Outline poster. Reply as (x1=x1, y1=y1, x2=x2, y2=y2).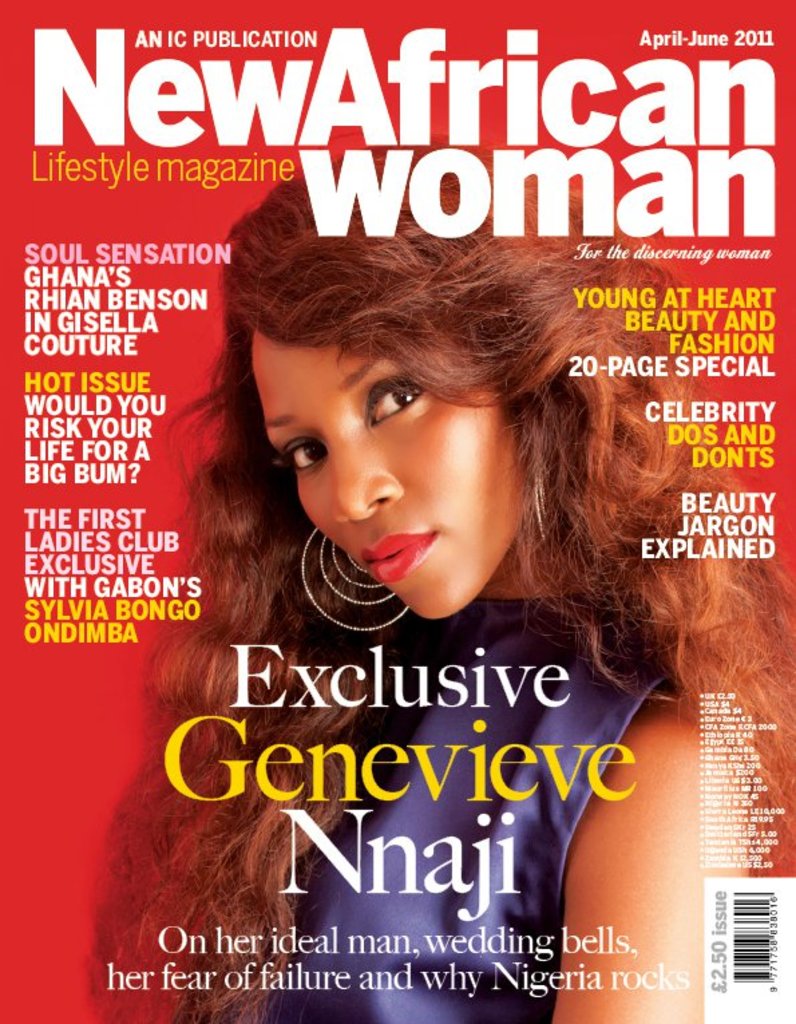
(x1=0, y1=0, x2=795, y2=1023).
